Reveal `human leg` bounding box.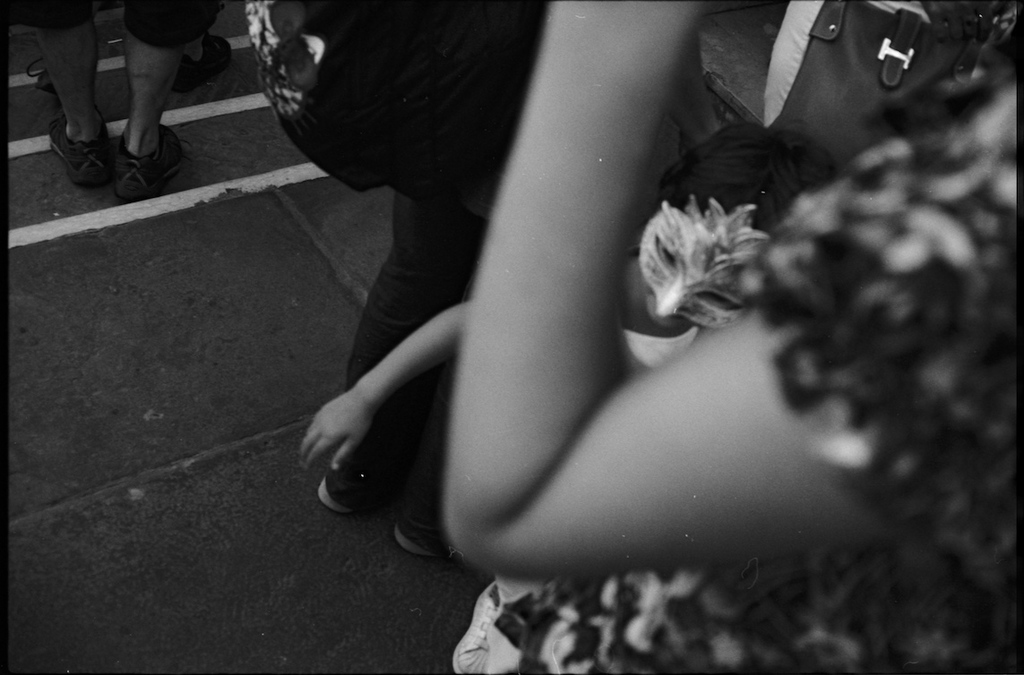
Revealed: pyautogui.locateOnScreen(395, 219, 495, 558).
